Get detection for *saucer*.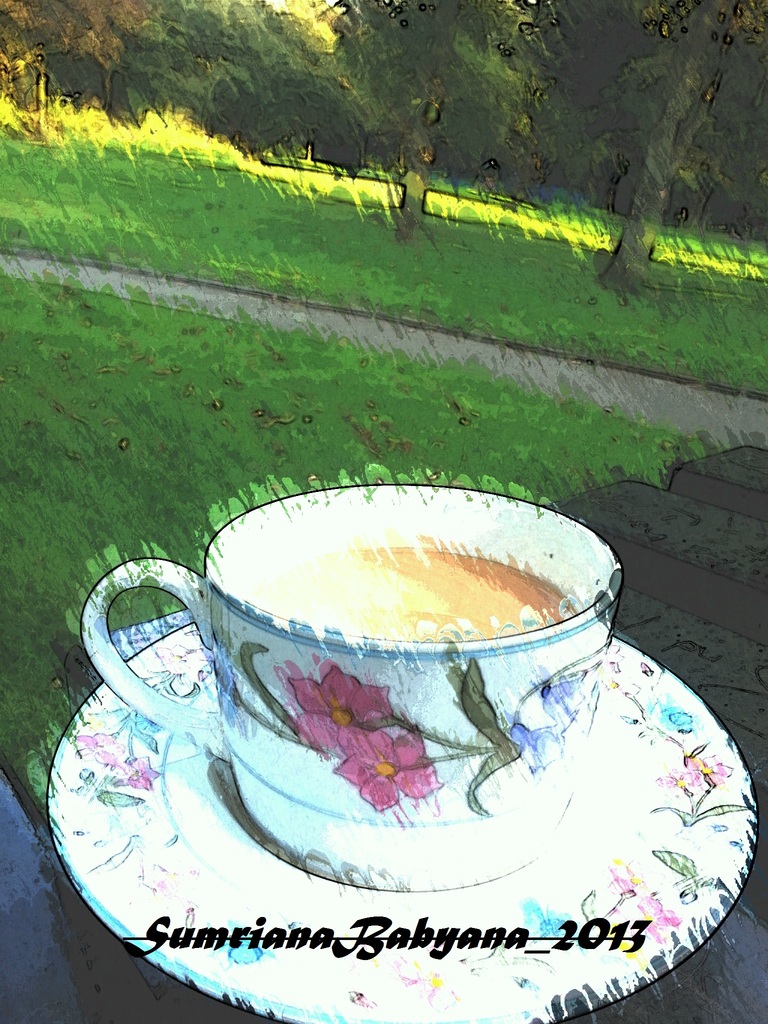
Detection: x1=51, y1=621, x2=757, y2=1023.
